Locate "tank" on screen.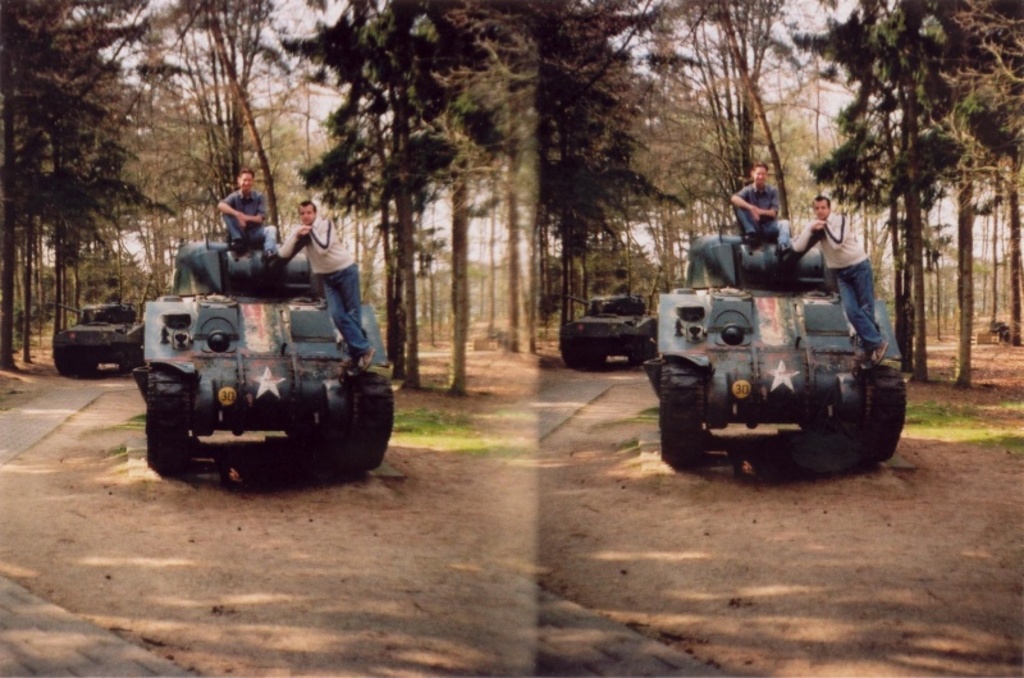
On screen at x1=557 y1=292 x2=657 y2=365.
